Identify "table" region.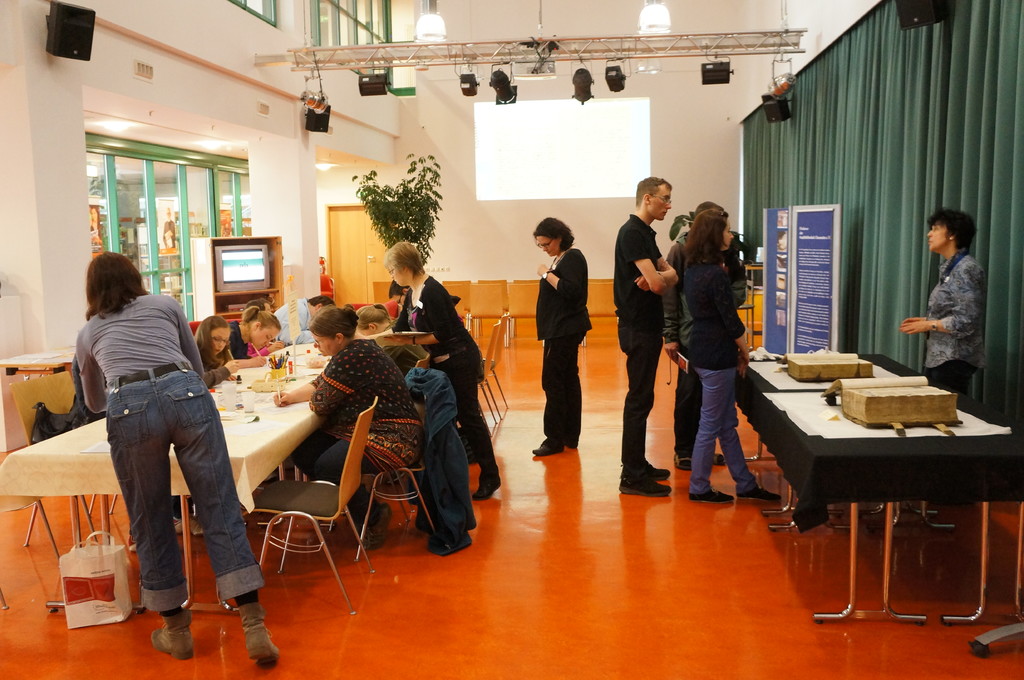
Region: 715, 349, 1023, 615.
